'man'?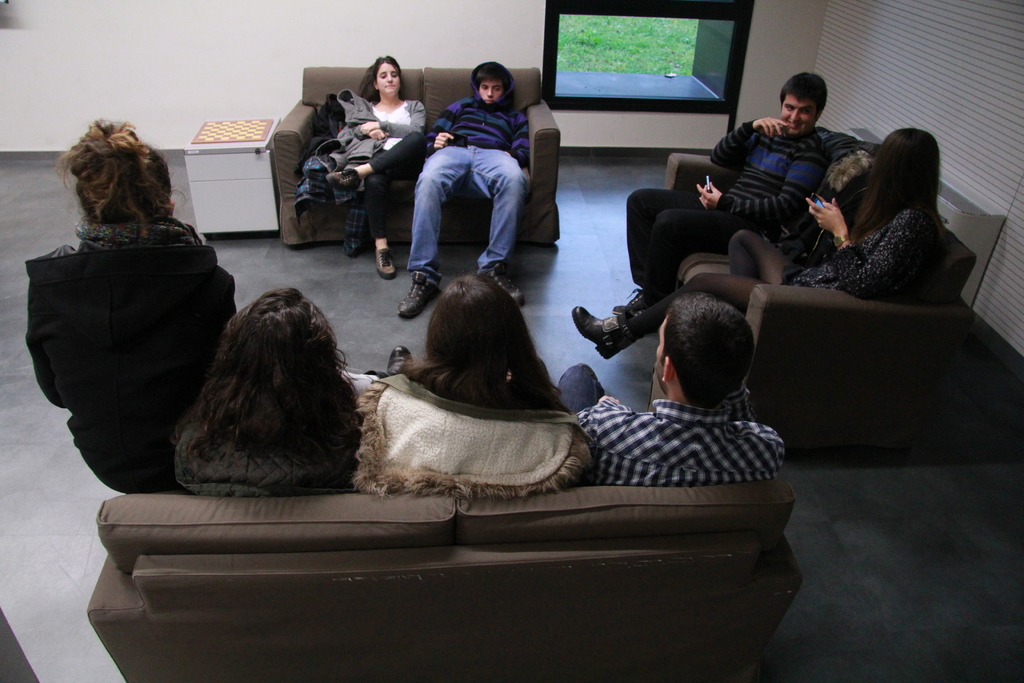
l=619, t=73, r=829, b=313
